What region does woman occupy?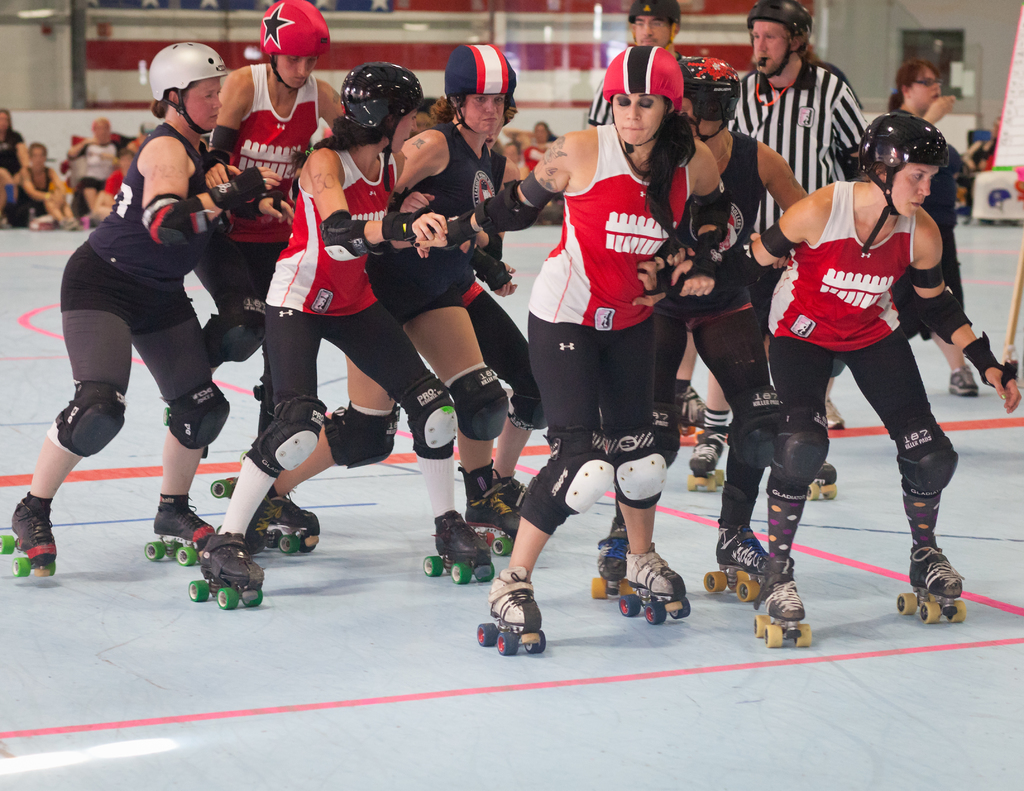
x1=521 y1=118 x2=561 y2=166.
